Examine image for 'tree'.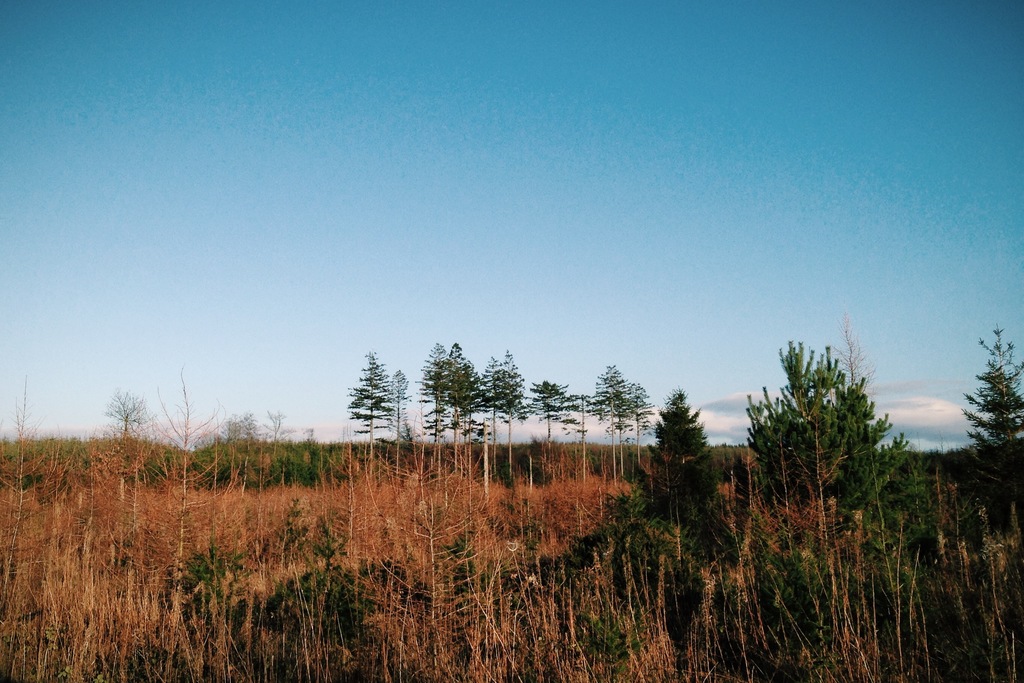
Examination result: x1=608 y1=362 x2=660 y2=497.
